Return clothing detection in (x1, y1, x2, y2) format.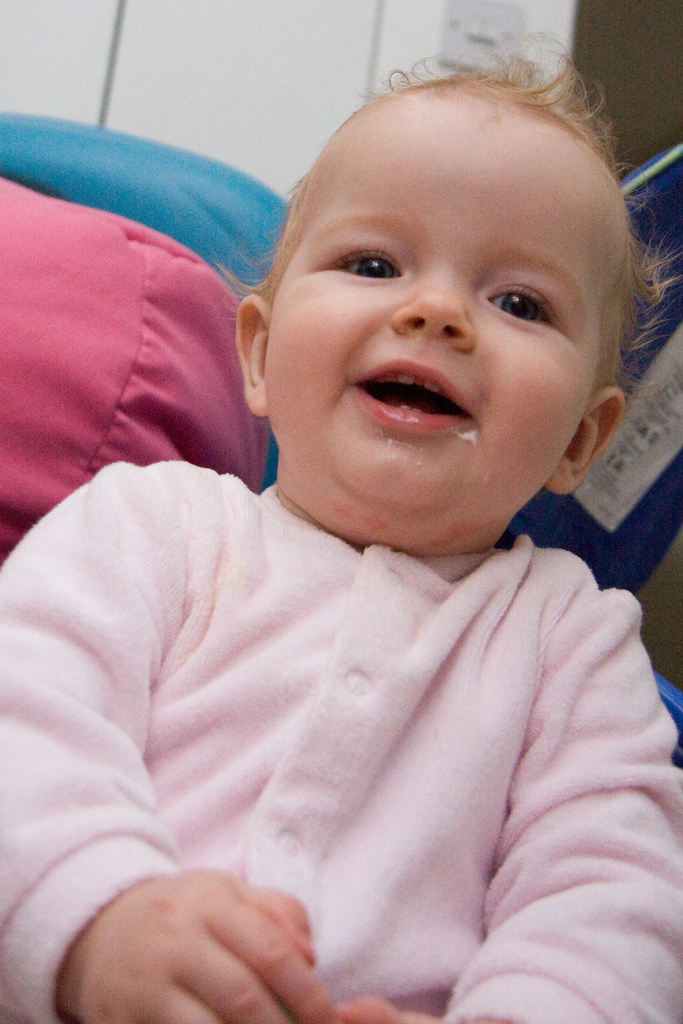
(101, 498, 653, 987).
